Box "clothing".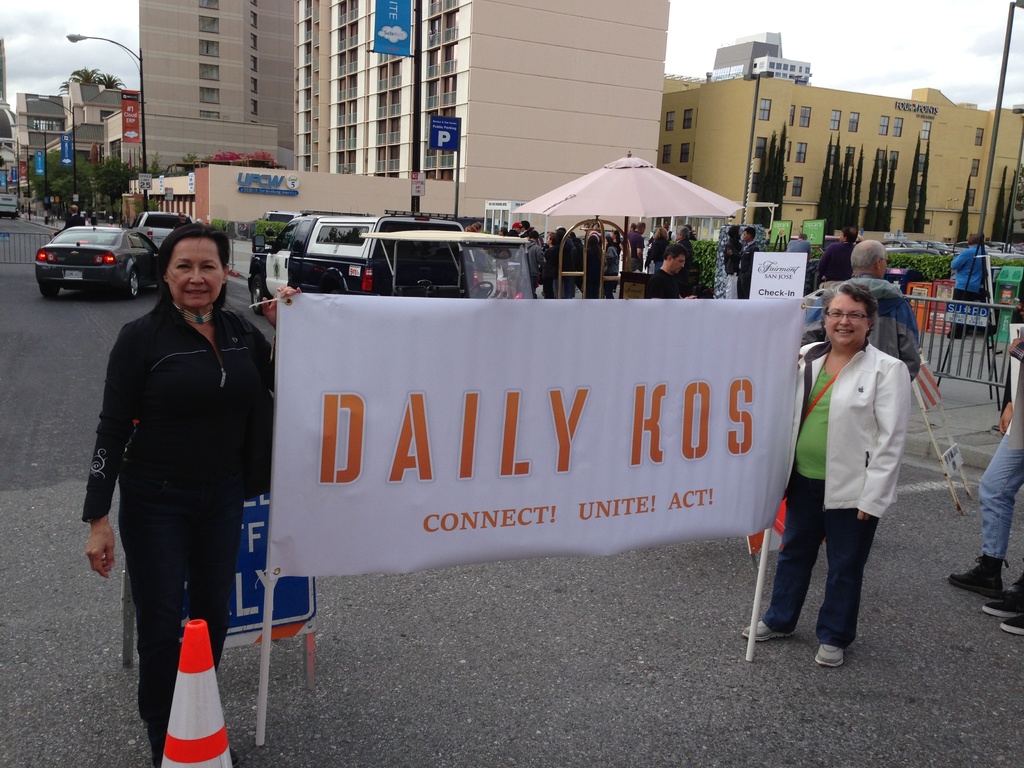
676,237,694,252.
